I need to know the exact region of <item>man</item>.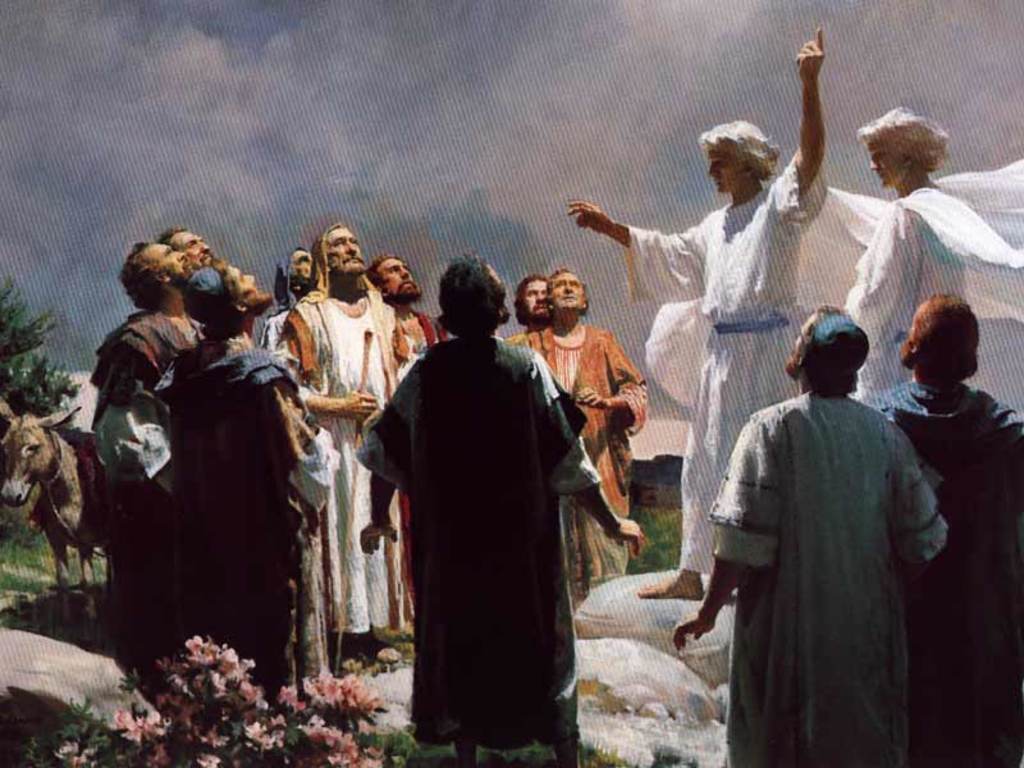
Region: region(172, 243, 362, 685).
